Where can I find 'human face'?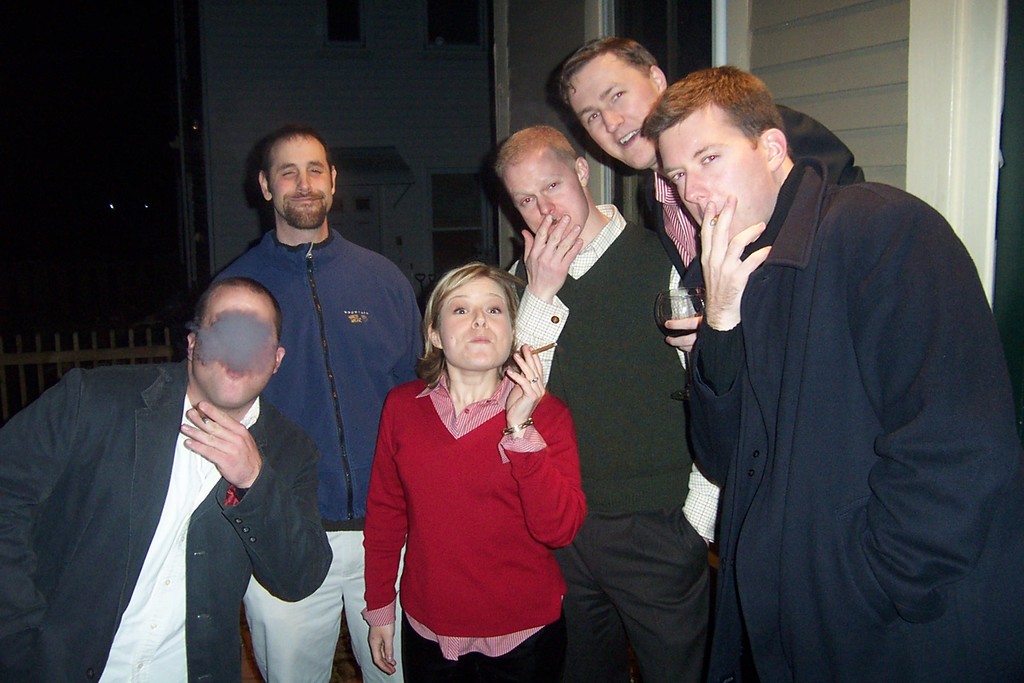
You can find it at (438, 272, 509, 373).
